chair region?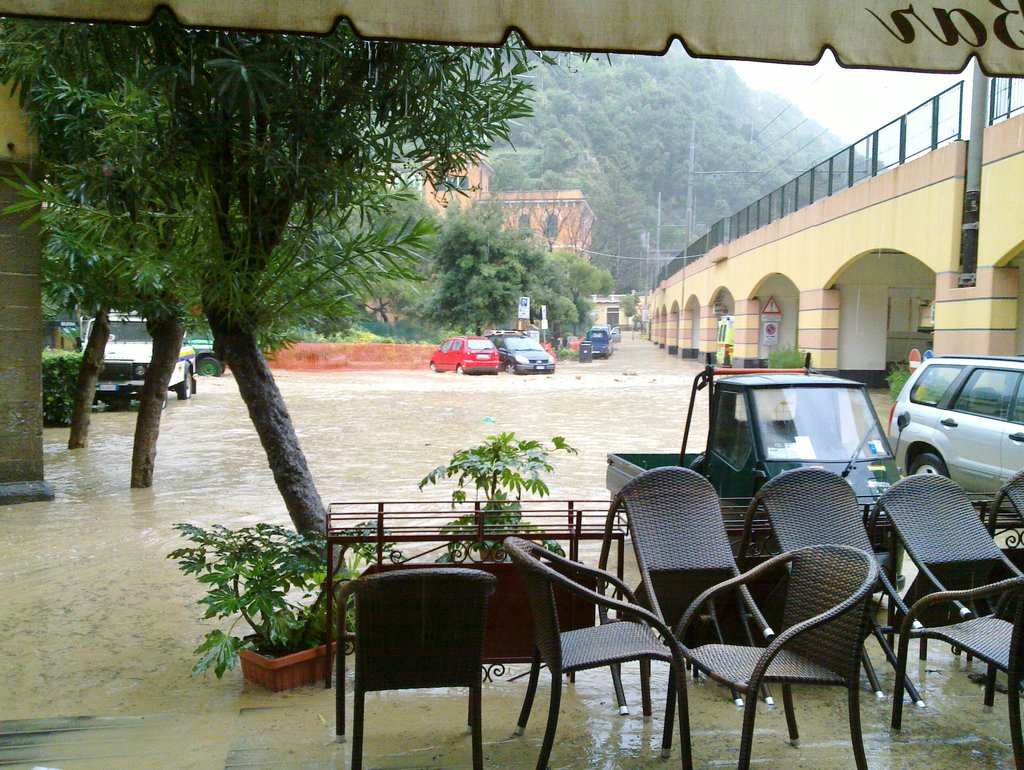
[left=330, top=549, right=516, bottom=762]
